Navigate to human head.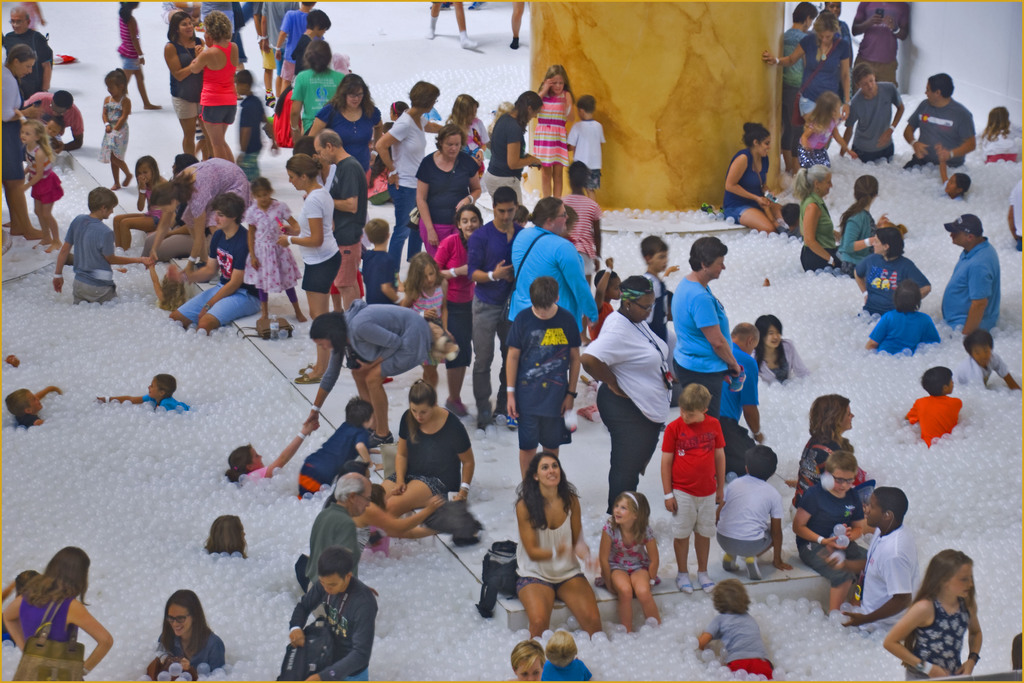
Navigation target: x1=250 y1=179 x2=274 y2=211.
